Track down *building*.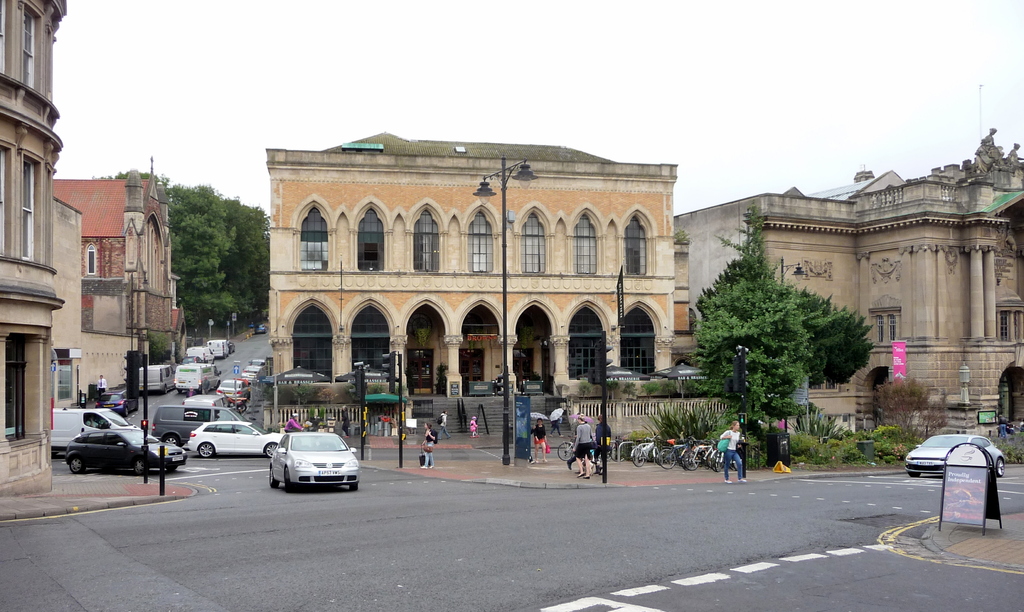
Tracked to select_region(52, 154, 190, 394).
